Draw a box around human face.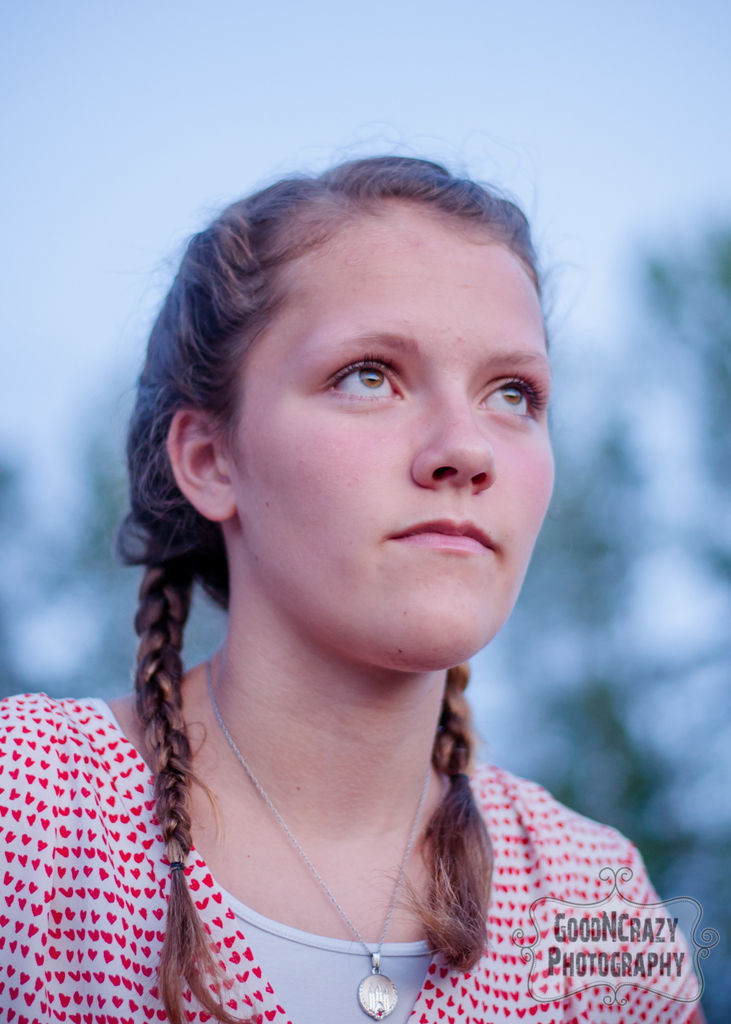
(242,203,558,672).
